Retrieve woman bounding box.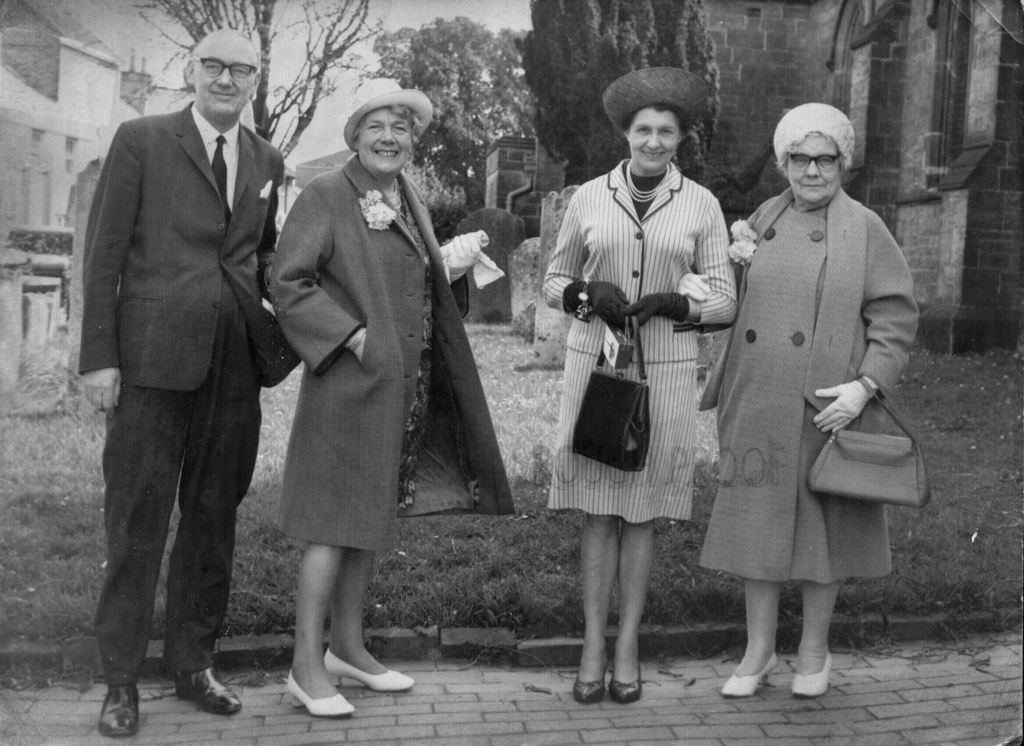
Bounding box: 541/63/738/702.
